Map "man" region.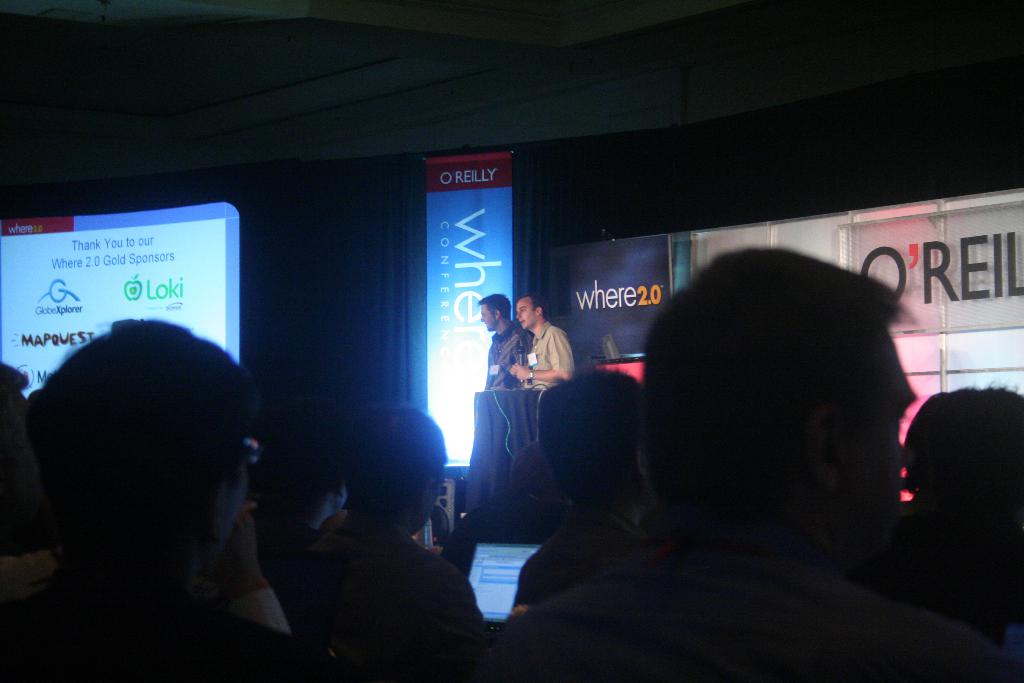
Mapped to <bbox>510, 290, 572, 404</bbox>.
